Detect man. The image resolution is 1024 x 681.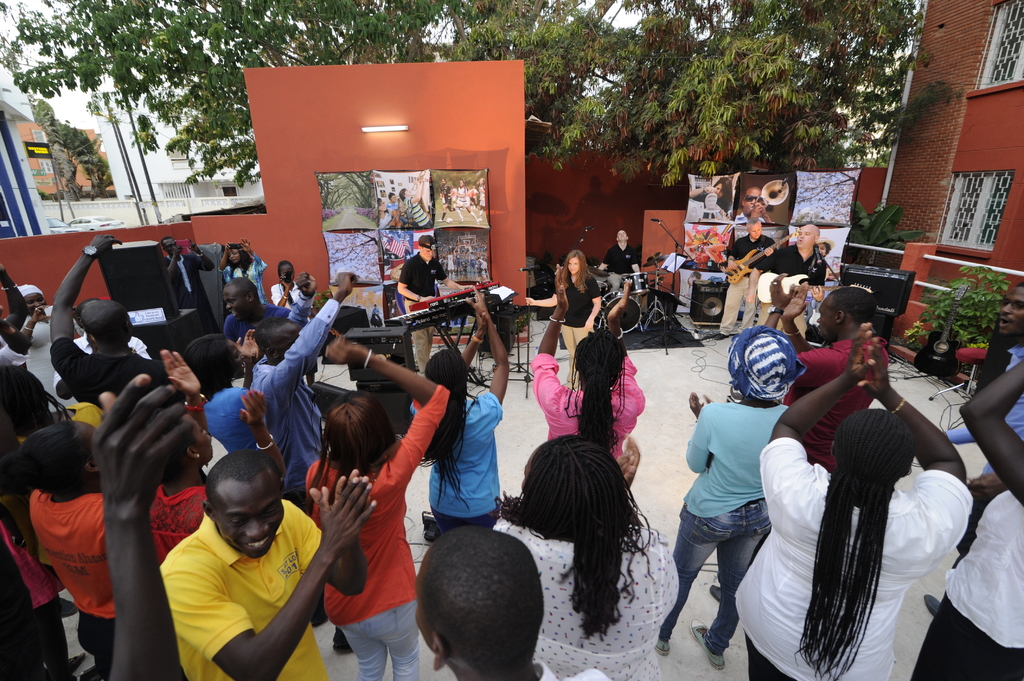
(158,449,377,680).
